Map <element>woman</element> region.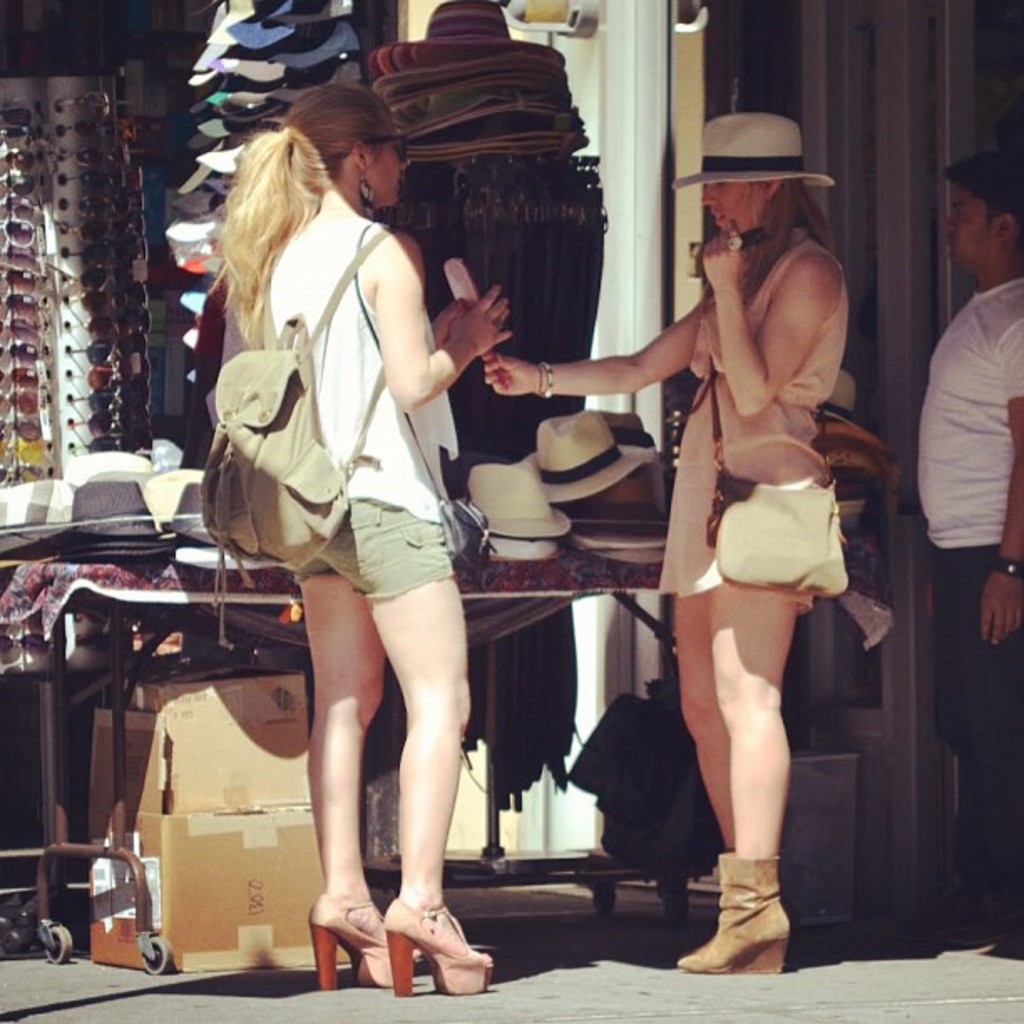
Mapped to box=[184, 85, 494, 997].
